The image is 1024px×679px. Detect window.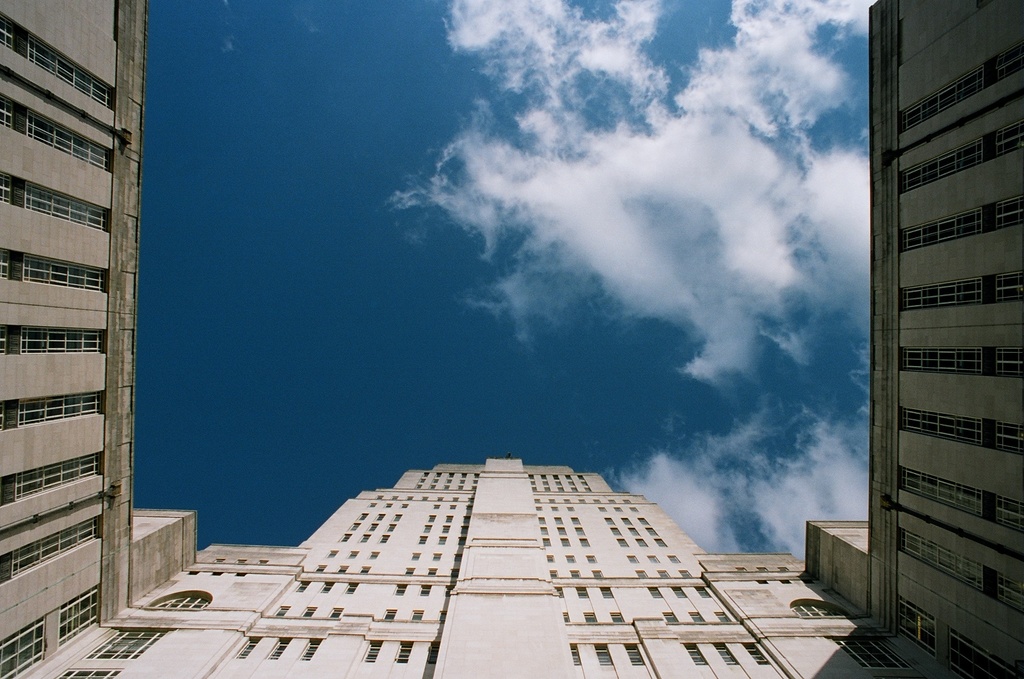
Detection: 564:497:572:505.
